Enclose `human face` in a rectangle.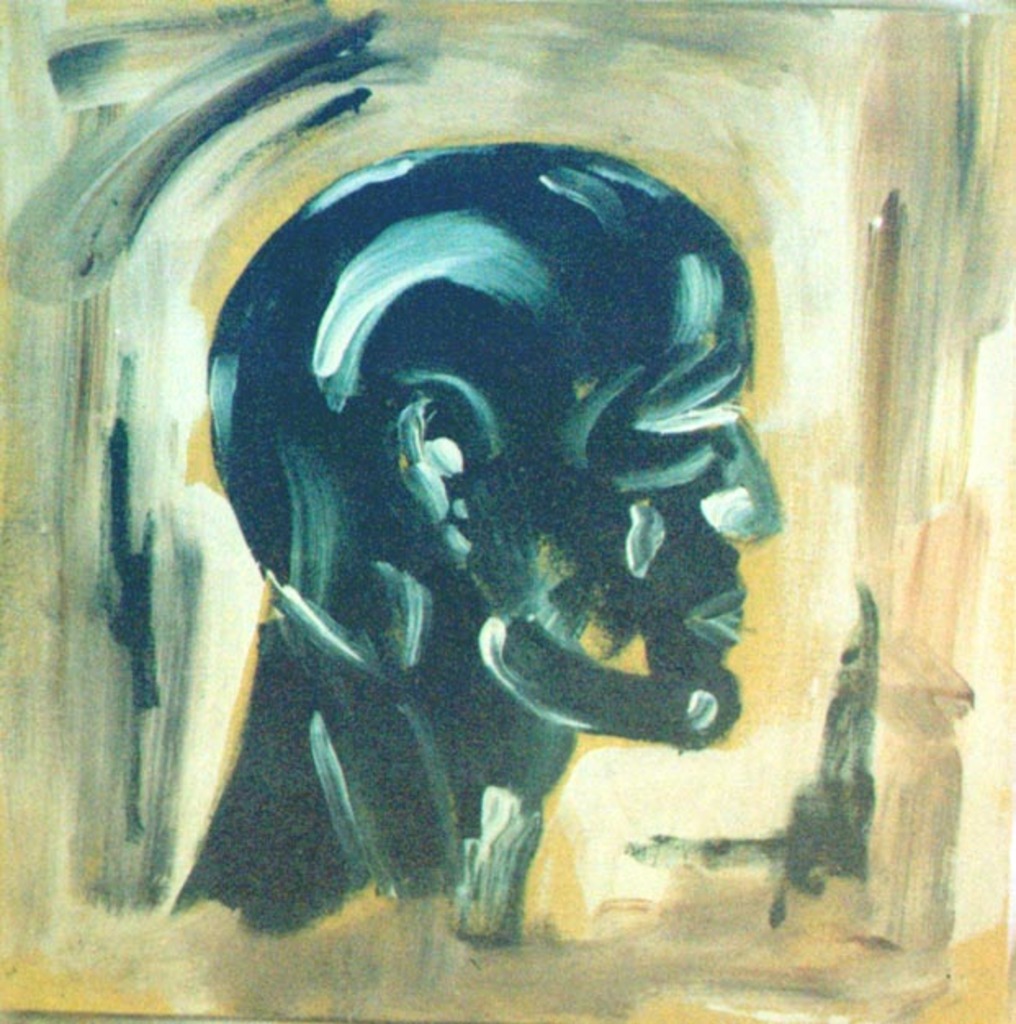
x1=506, y1=240, x2=793, y2=752.
